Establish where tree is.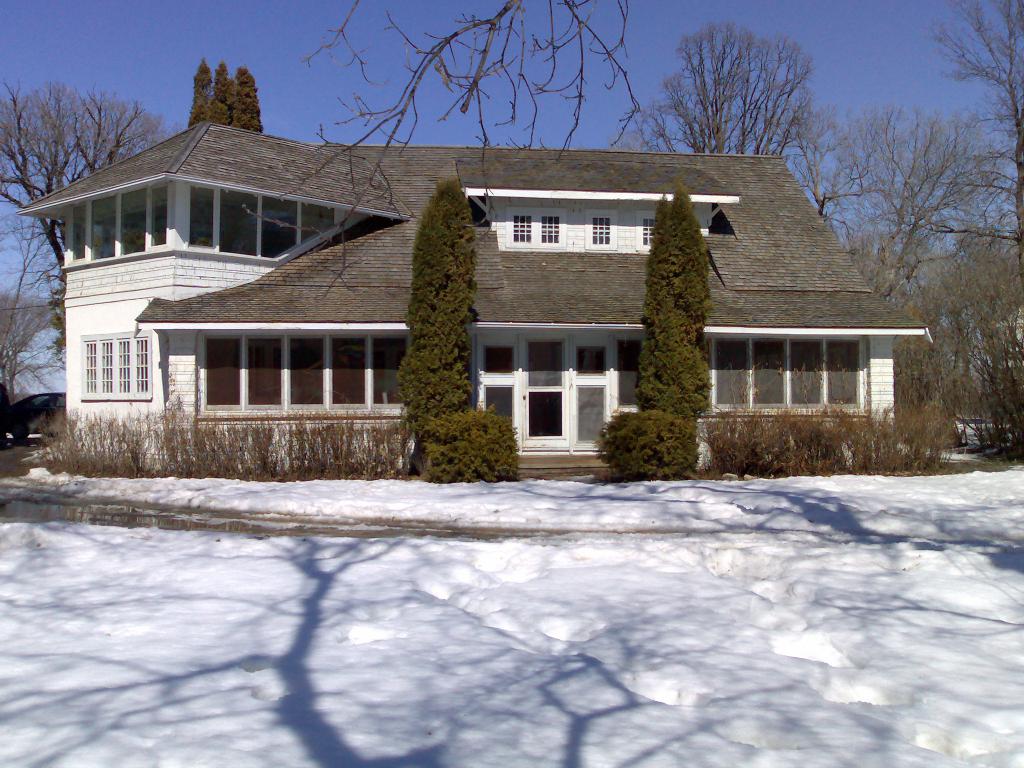
Established at 599,182,686,480.
